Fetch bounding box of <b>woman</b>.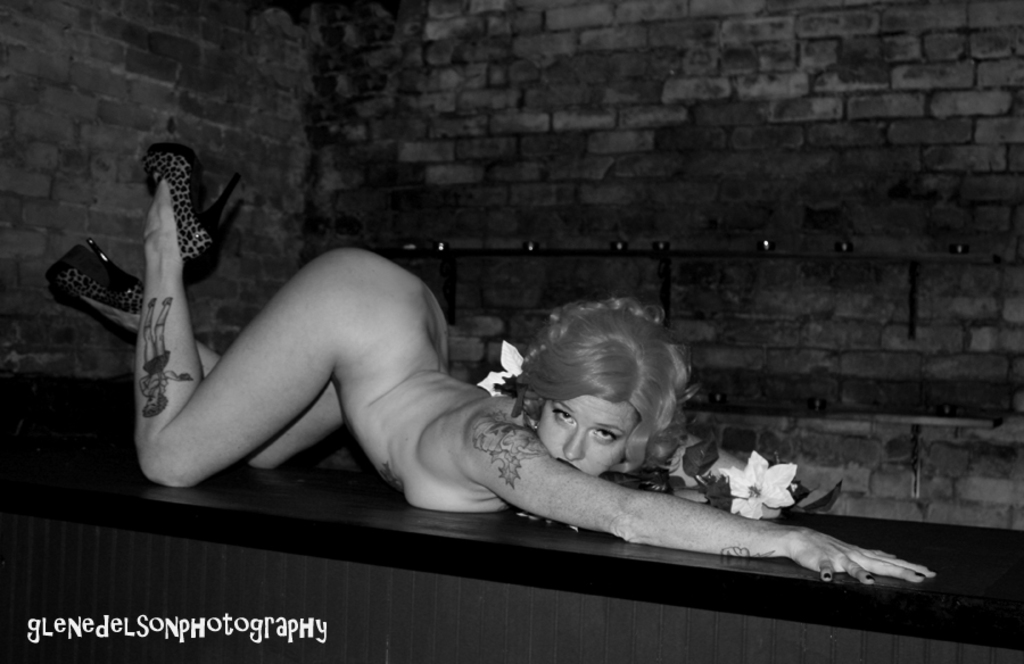
Bbox: x1=46, y1=142, x2=932, y2=586.
